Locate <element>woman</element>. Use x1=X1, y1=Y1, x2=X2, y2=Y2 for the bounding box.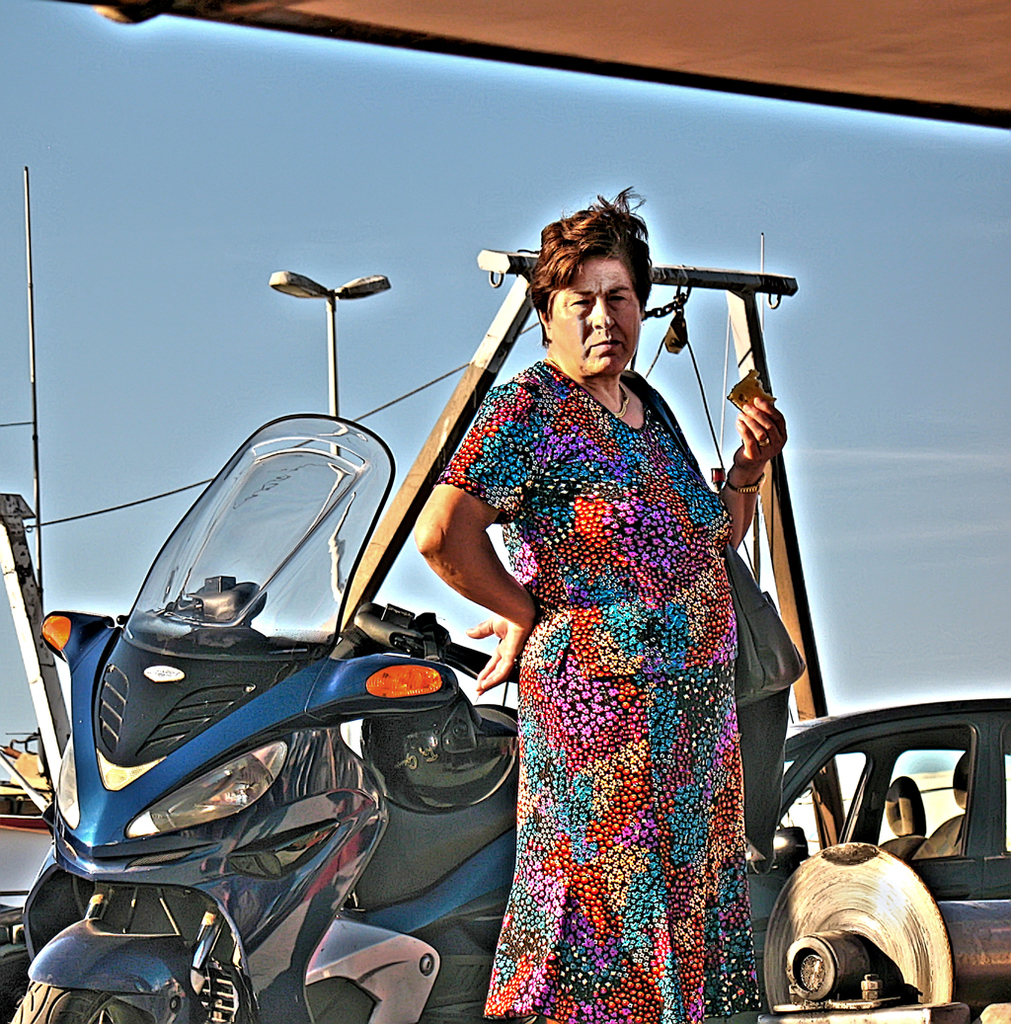
x1=415, y1=187, x2=788, y2=1023.
